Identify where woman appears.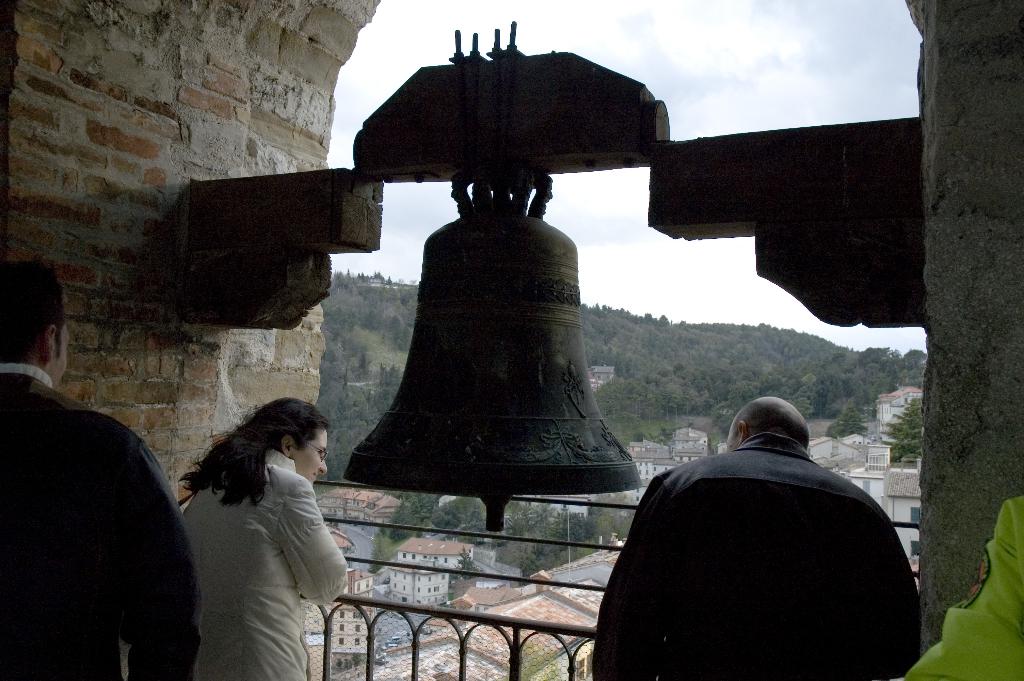
Appears at <bbox>170, 390, 360, 680</bbox>.
